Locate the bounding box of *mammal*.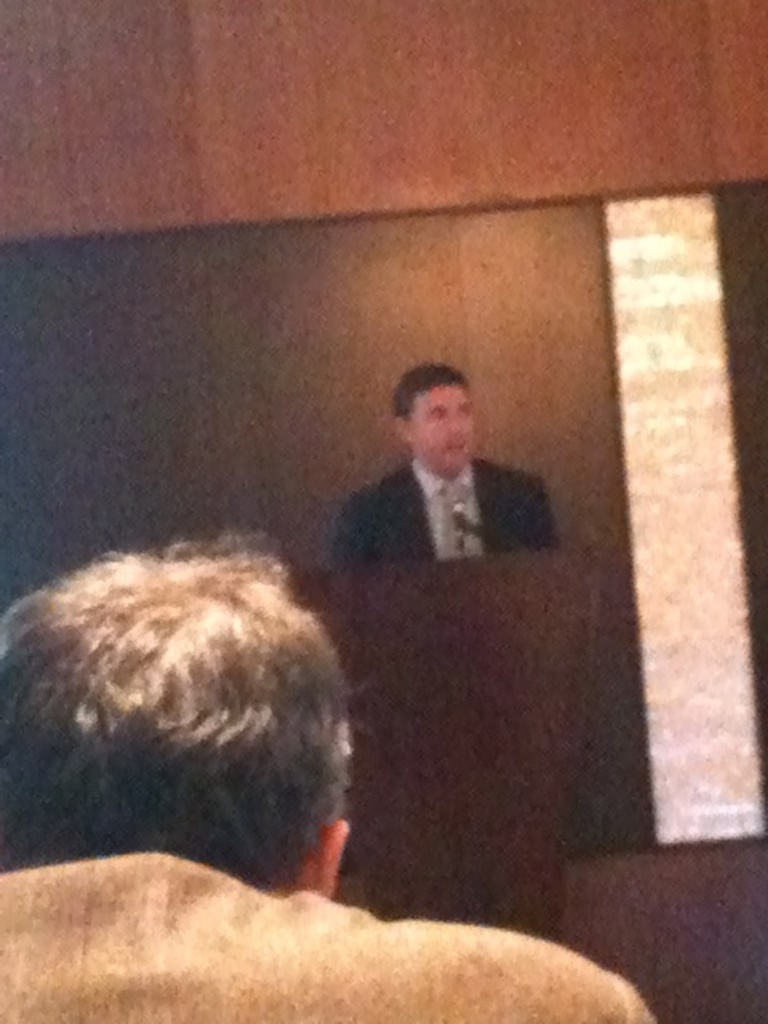
Bounding box: <bbox>350, 362, 538, 576</bbox>.
